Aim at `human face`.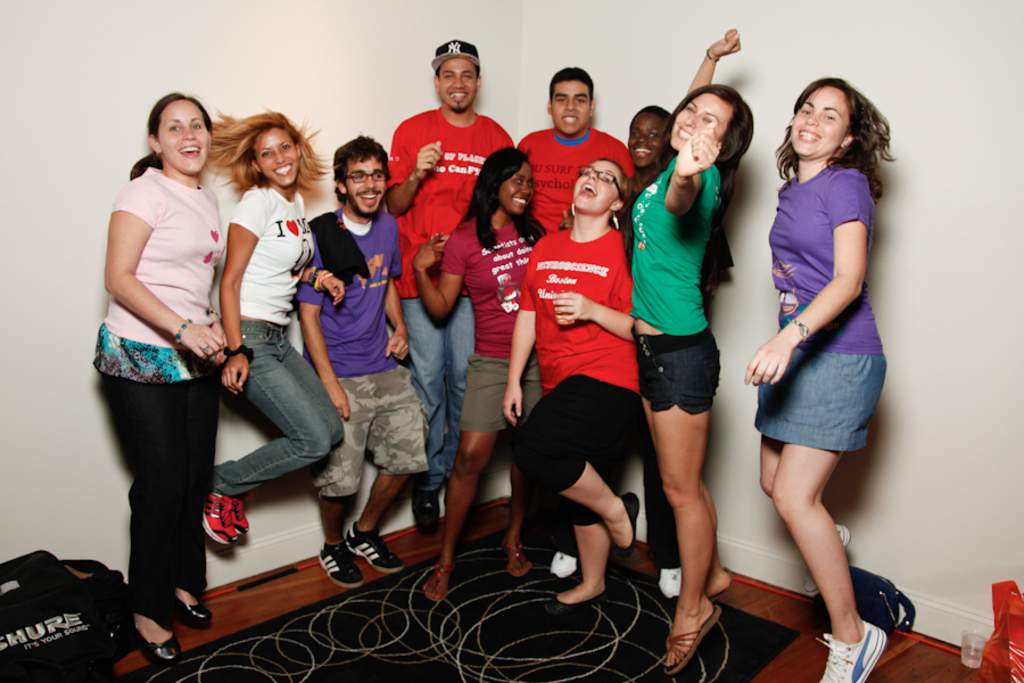
Aimed at (left=553, top=79, right=592, bottom=132).
